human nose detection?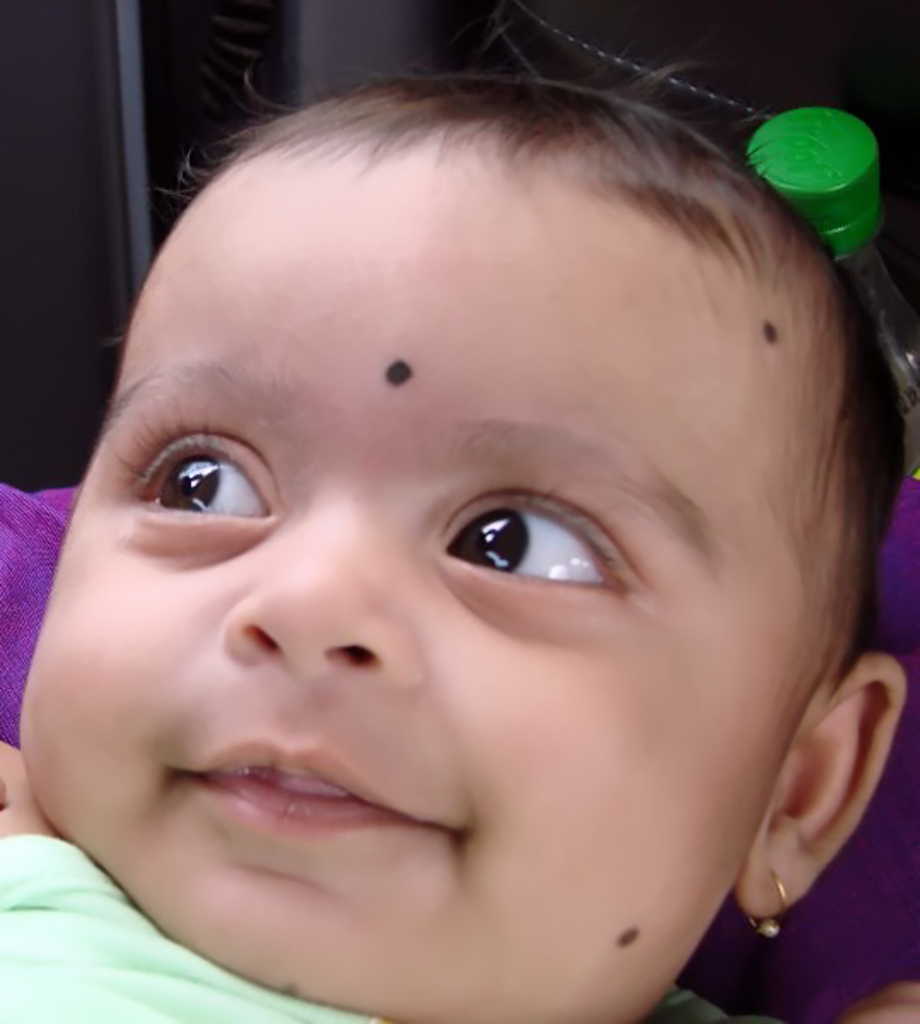
box(218, 495, 423, 681)
